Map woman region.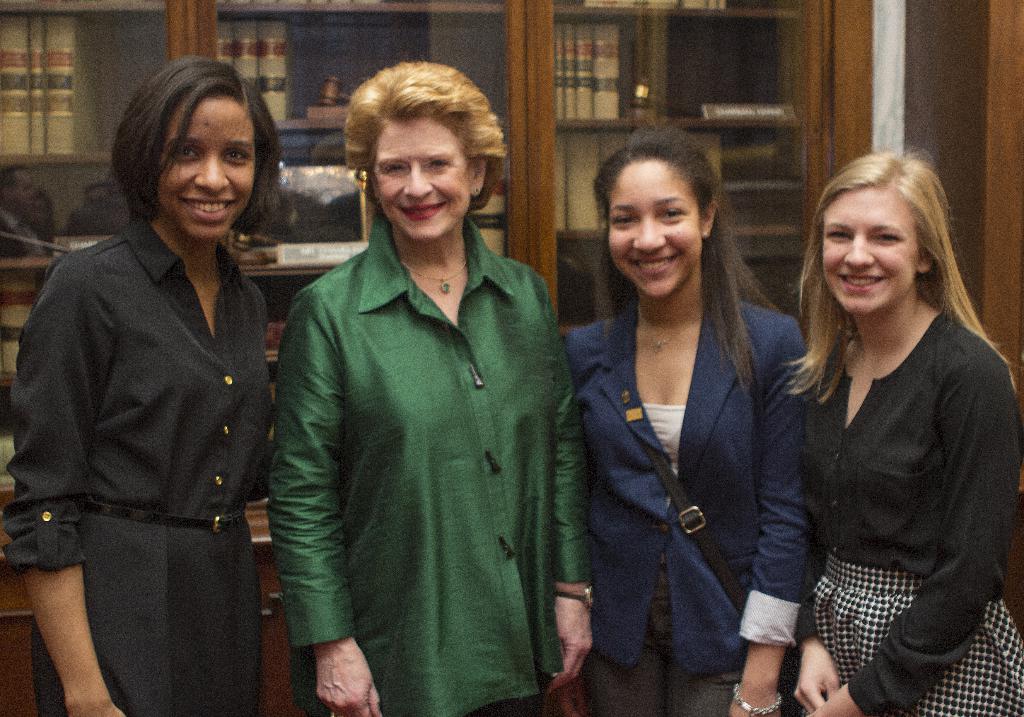
Mapped to [563,123,808,716].
